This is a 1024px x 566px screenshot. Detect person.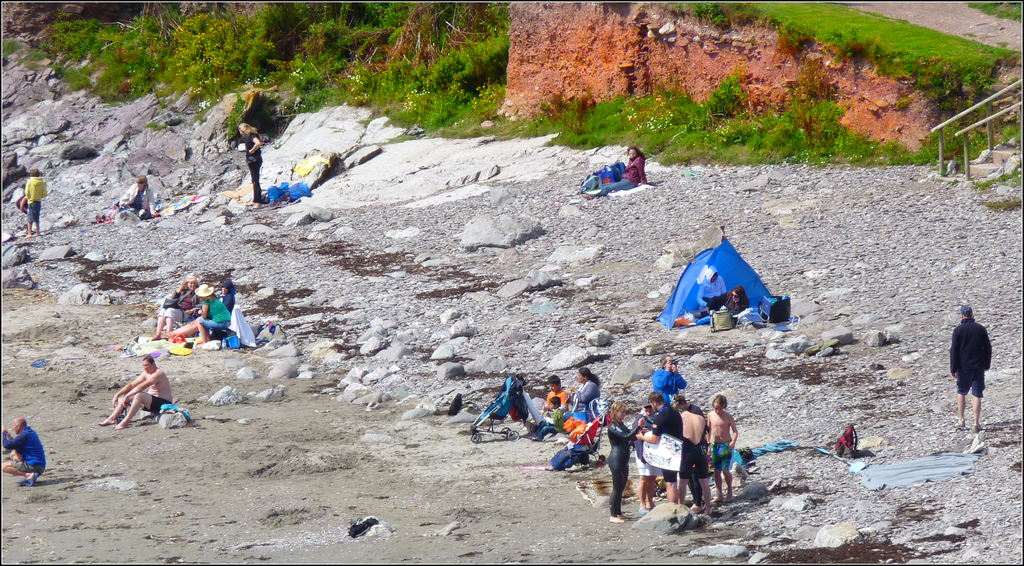
bbox=(533, 393, 562, 435).
